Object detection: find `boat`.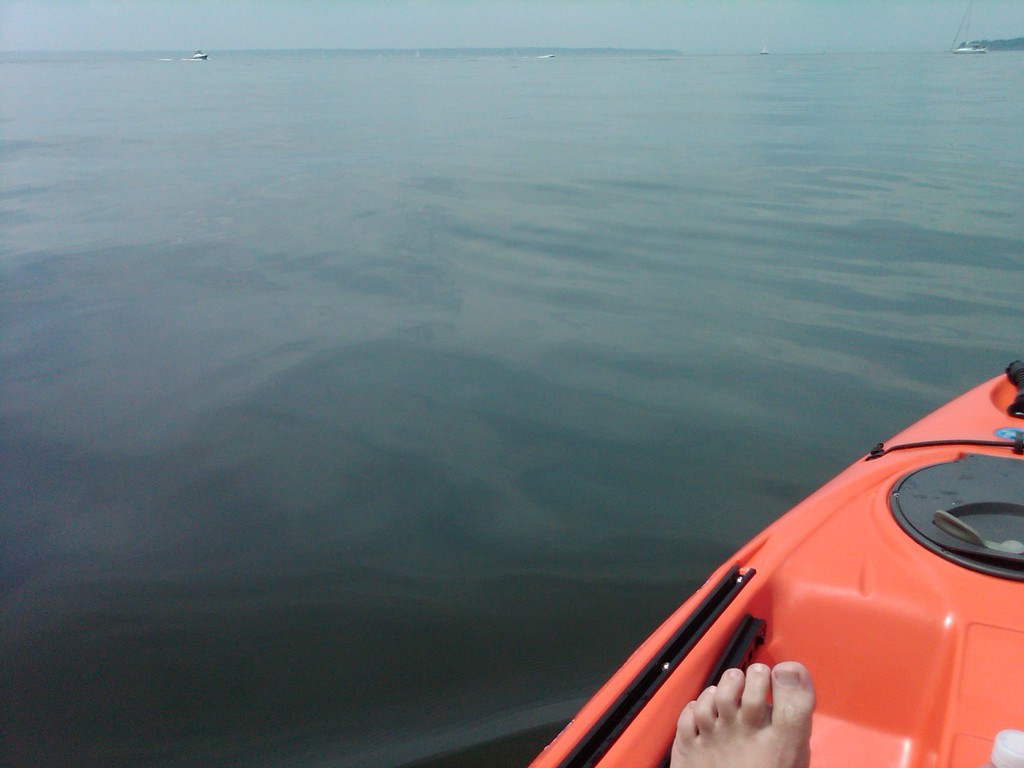
box(459, 326, 1009, 765).
